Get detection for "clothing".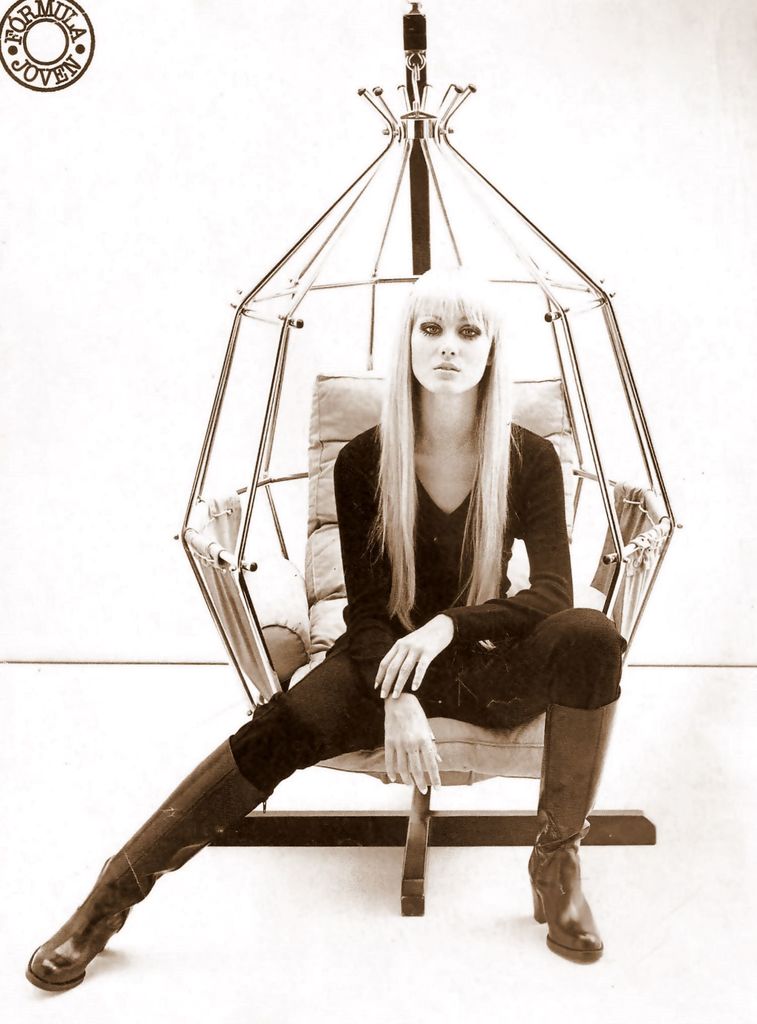
Detection: box=[279, 365, 630, 804].
